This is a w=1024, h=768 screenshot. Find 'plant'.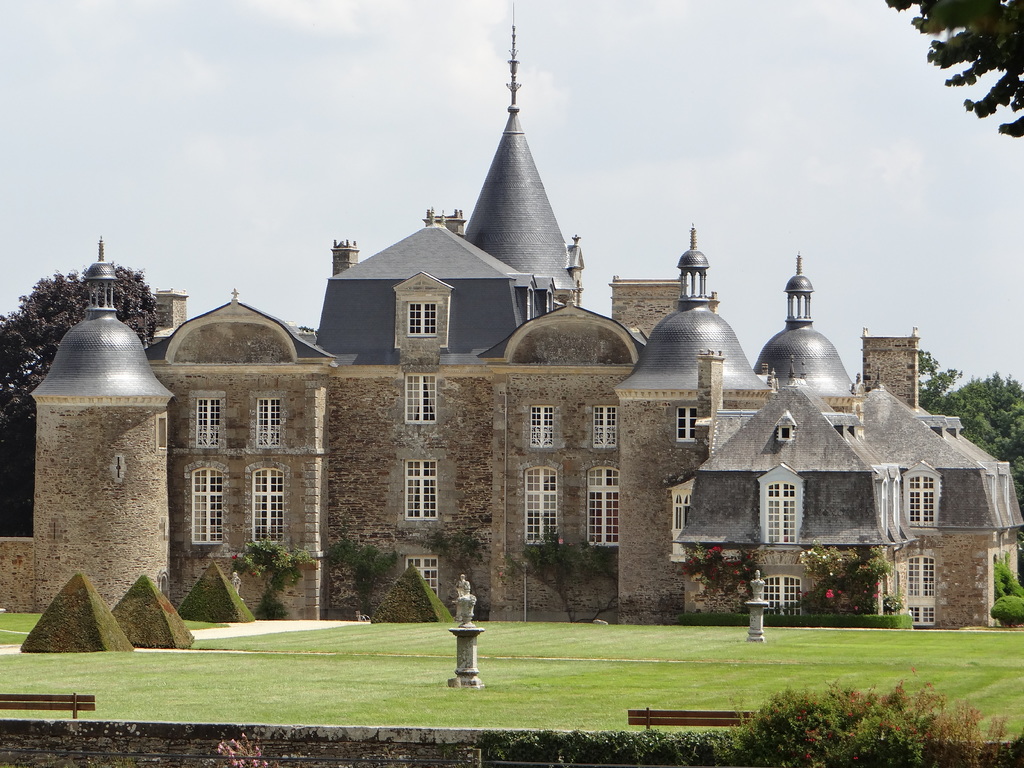
Bounding box: (232, 534, 307, 617).
